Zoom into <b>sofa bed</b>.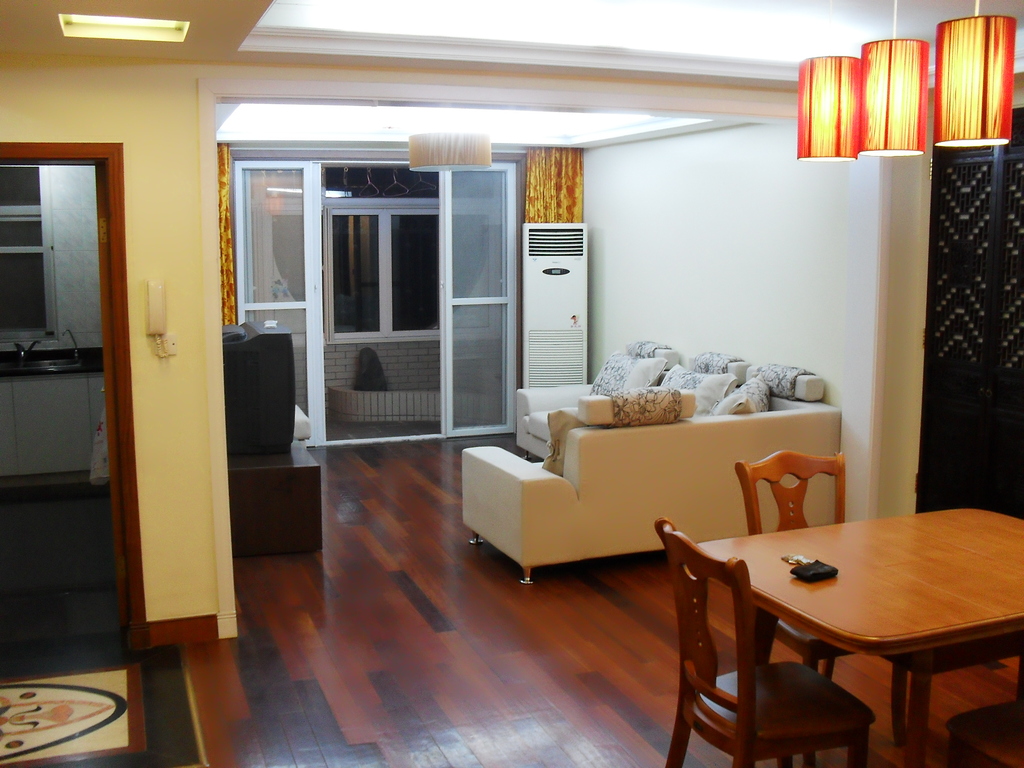
Zoom target: x1=463 y1=333 x2=846 y2=582.
